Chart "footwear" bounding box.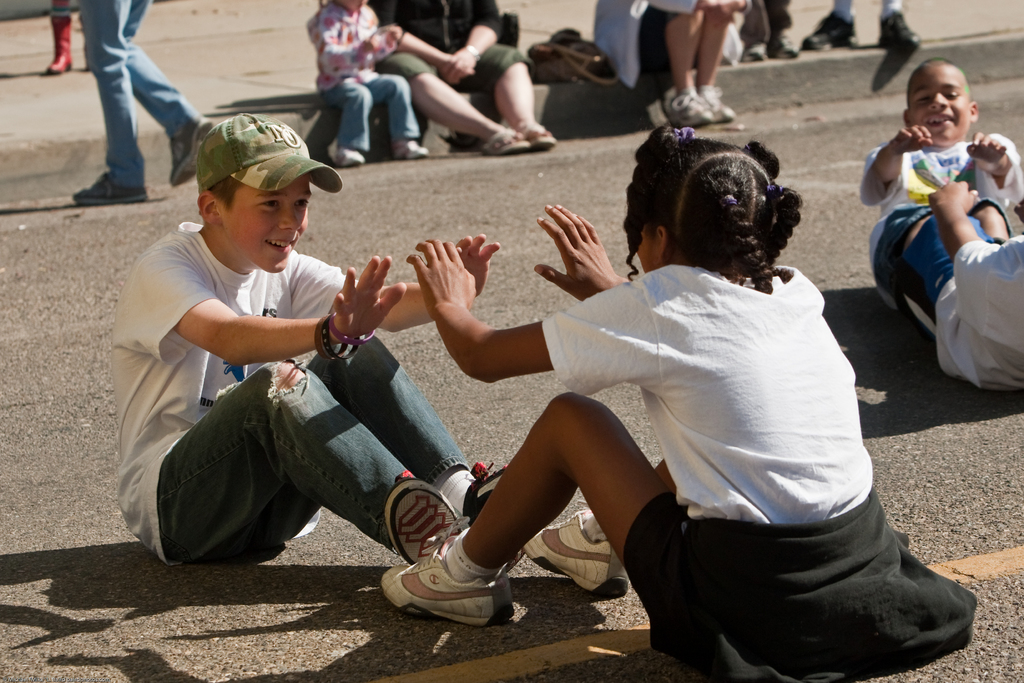
Charted: (x1=389, y1=140, x2=431, y2=152).
